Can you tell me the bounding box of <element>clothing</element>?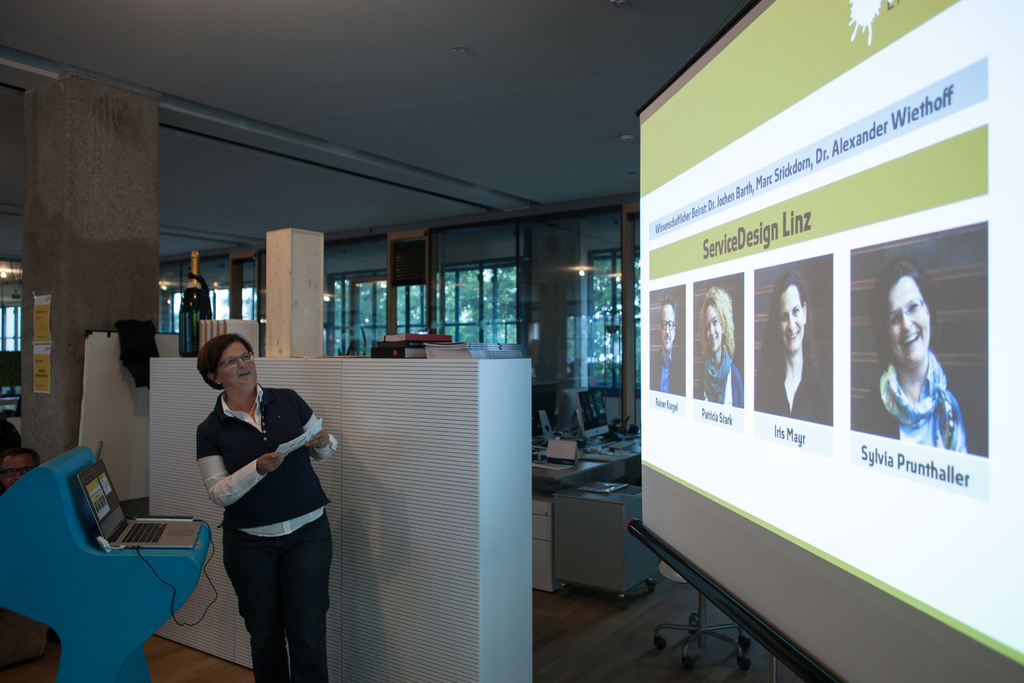
(x1=688, y1=347, x2=744, y2=415).
